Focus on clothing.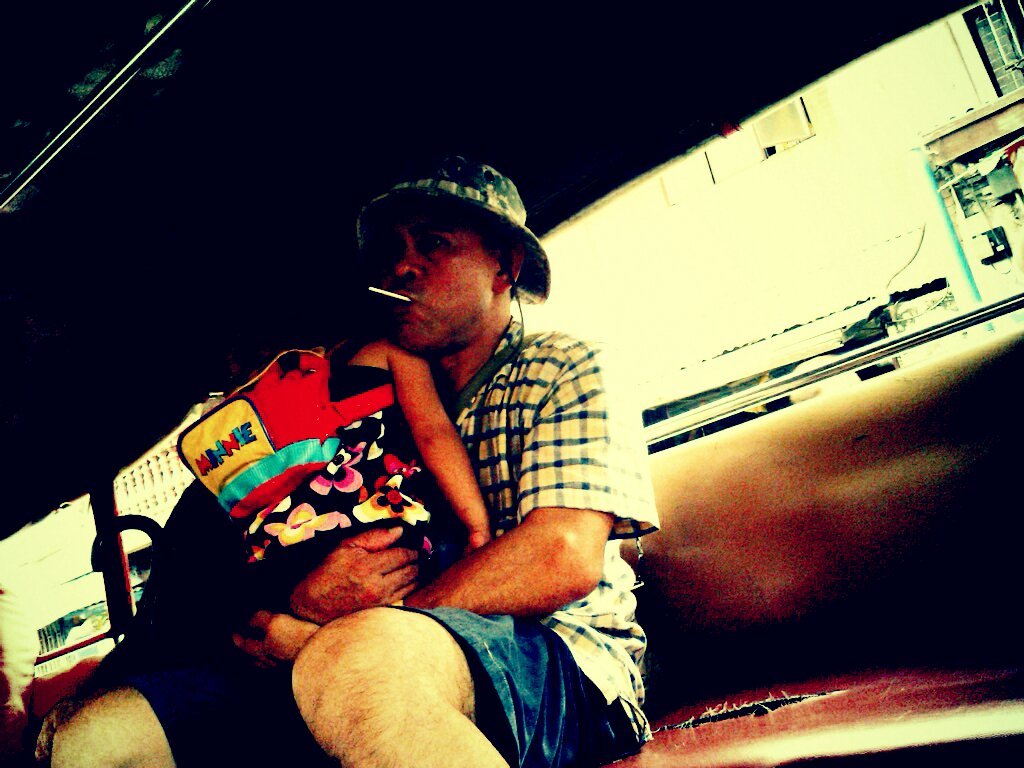
Focused at 452/318/661/743.
